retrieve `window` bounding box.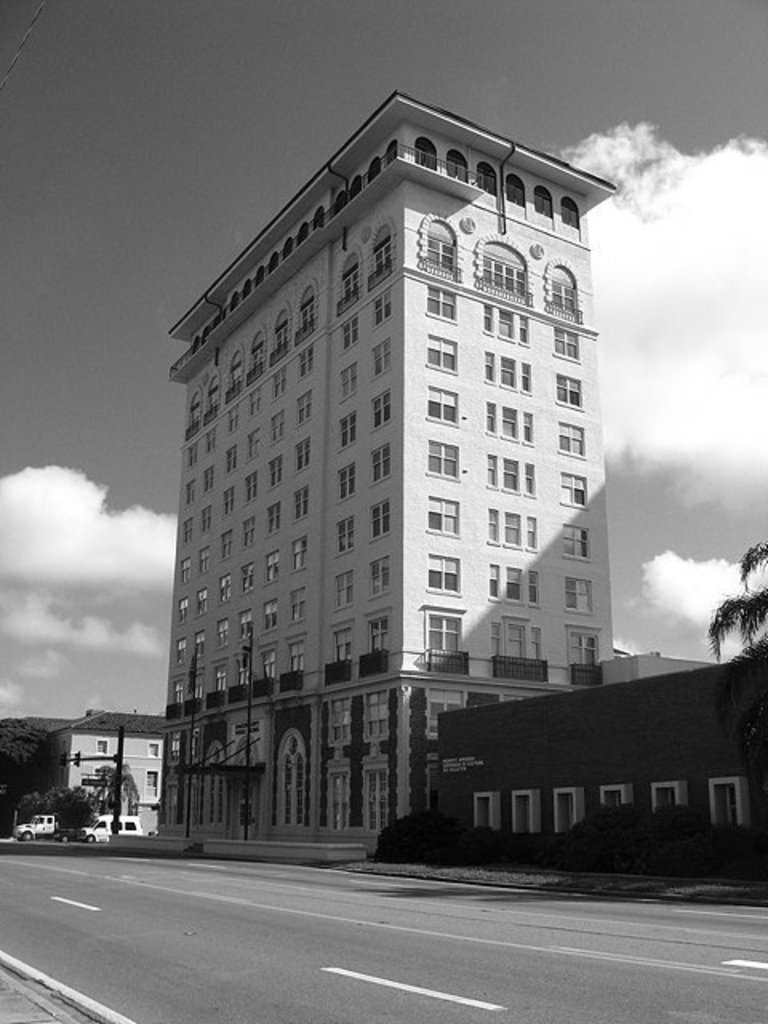
Bounding box: detection(490, 563, 546, 610).
